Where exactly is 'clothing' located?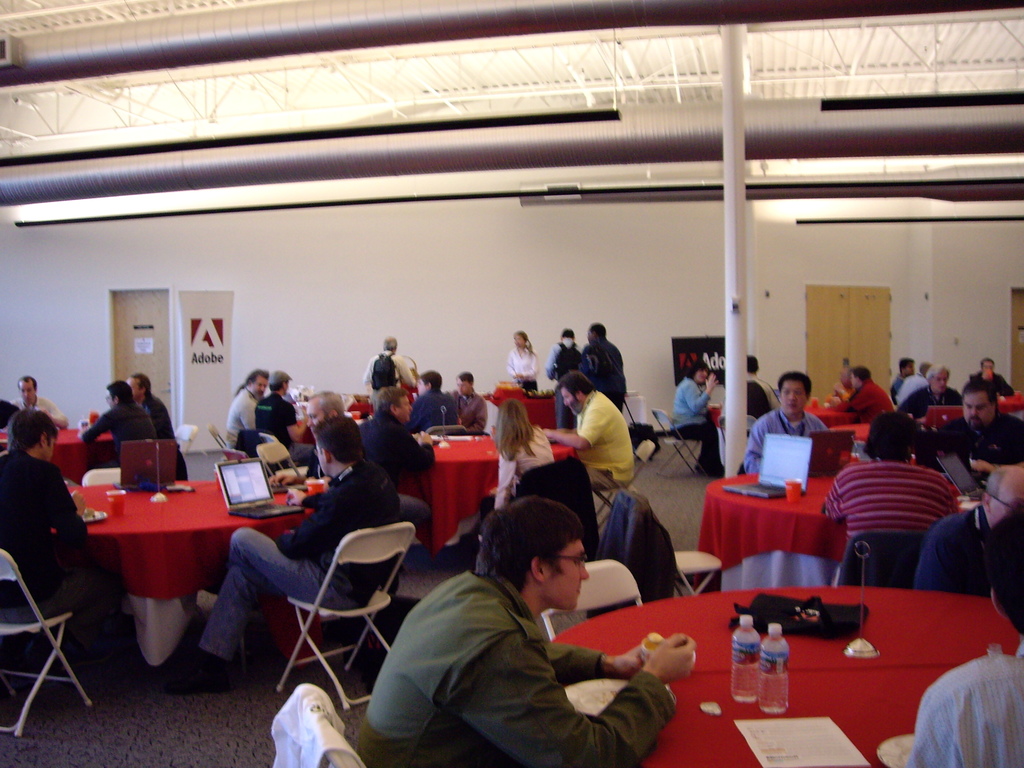
Its bounding box is <region>822, 460, 960, 545</region>.
